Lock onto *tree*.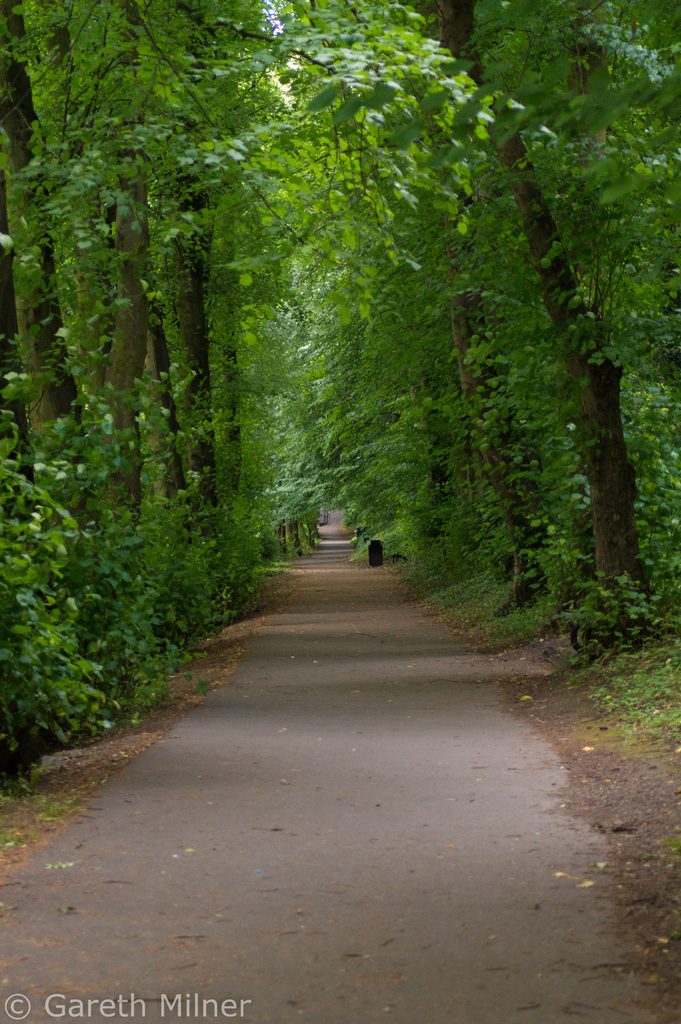
Locked: (0,0,115,705).
